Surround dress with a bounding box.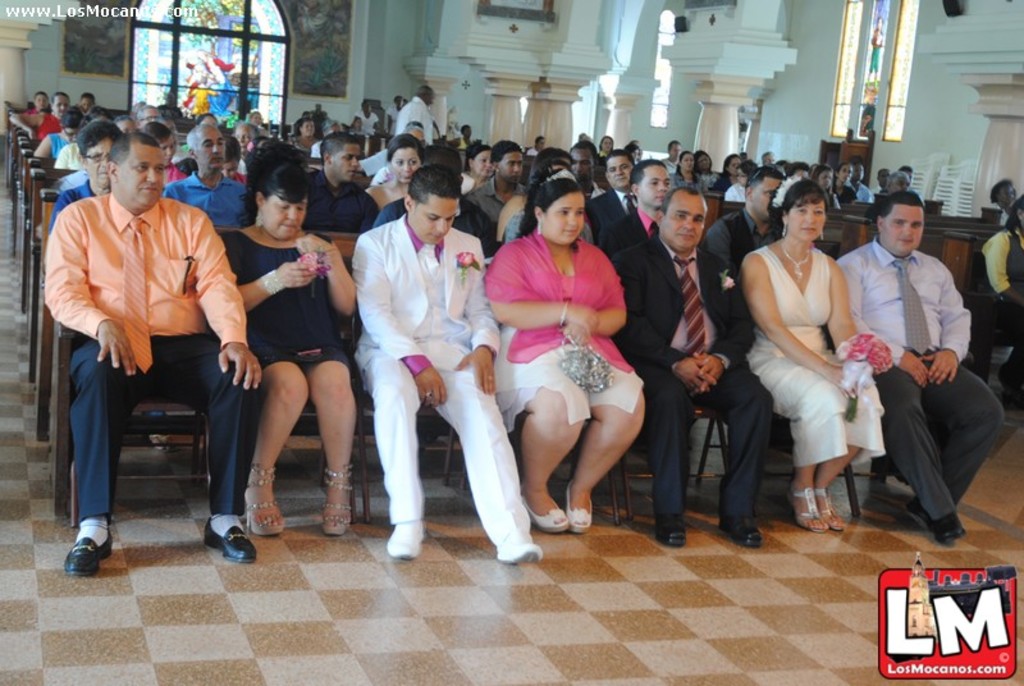
(495,326,644,433).
